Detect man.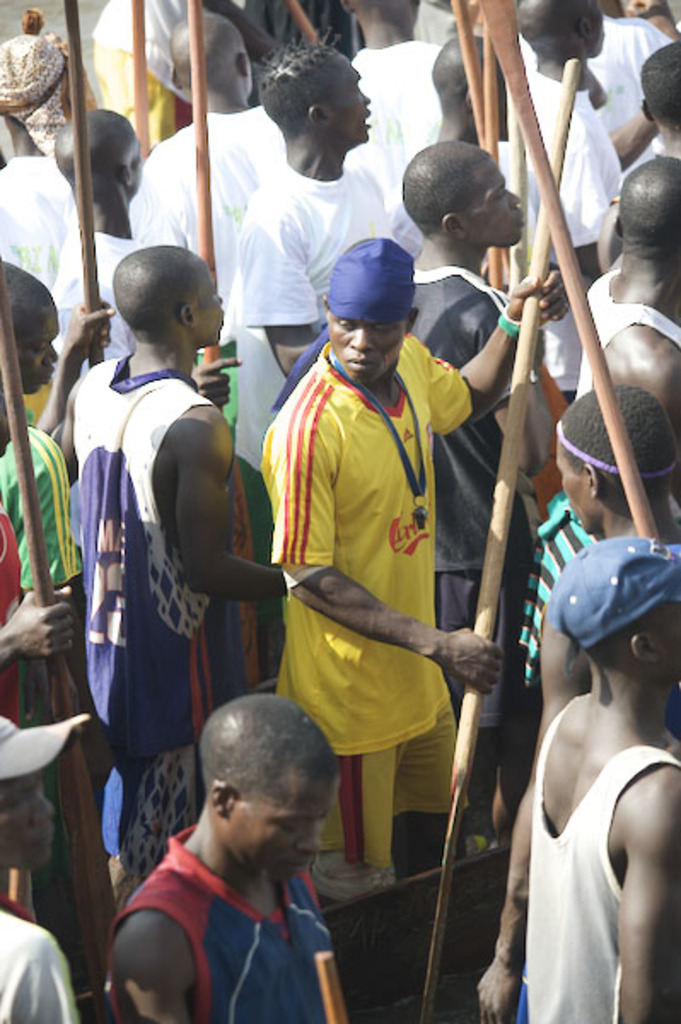
Detected at 573,152,679,457.
